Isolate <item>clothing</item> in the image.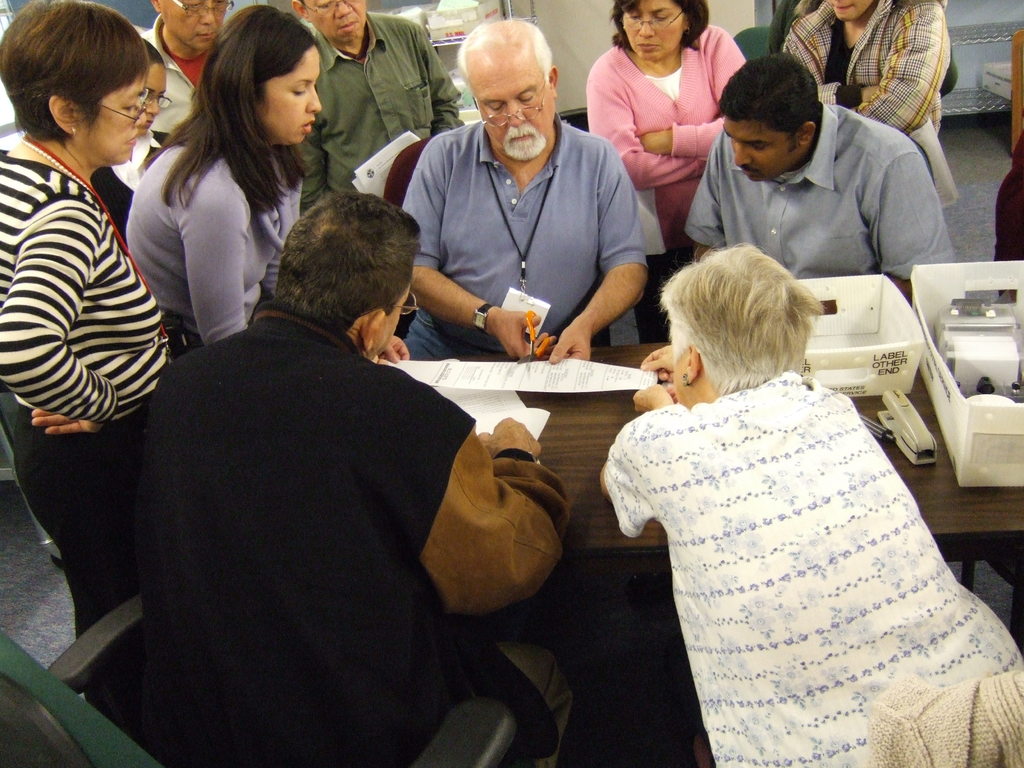
Isolated region: x1=127 y1=124 x2=298 y2=338.
